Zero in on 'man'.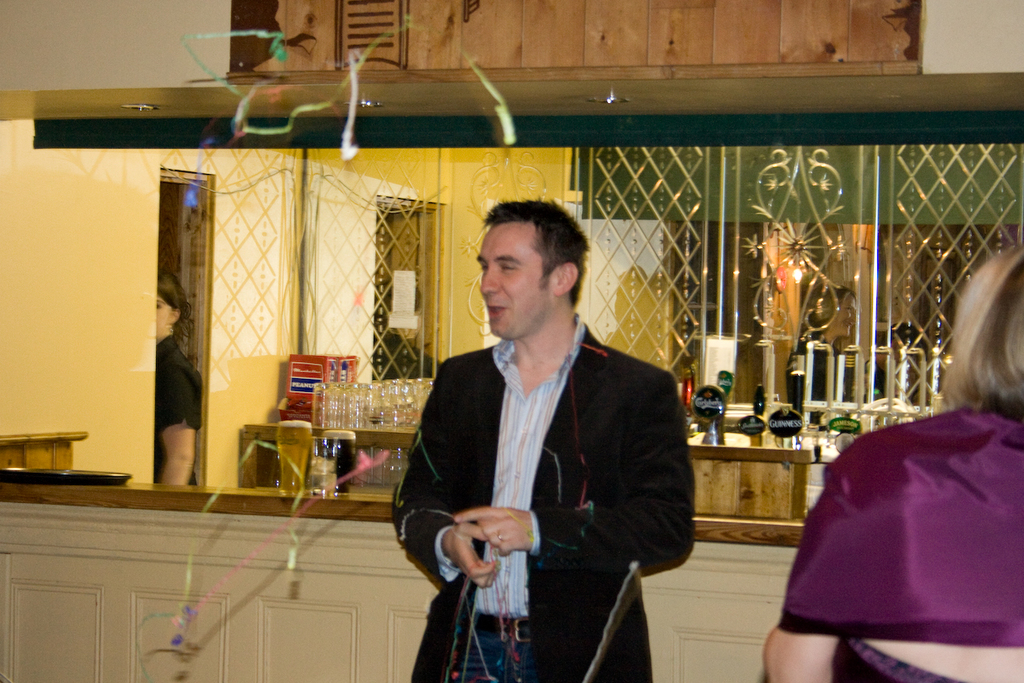
Zeroed in: l=398, t=203, r=693, b=668.
